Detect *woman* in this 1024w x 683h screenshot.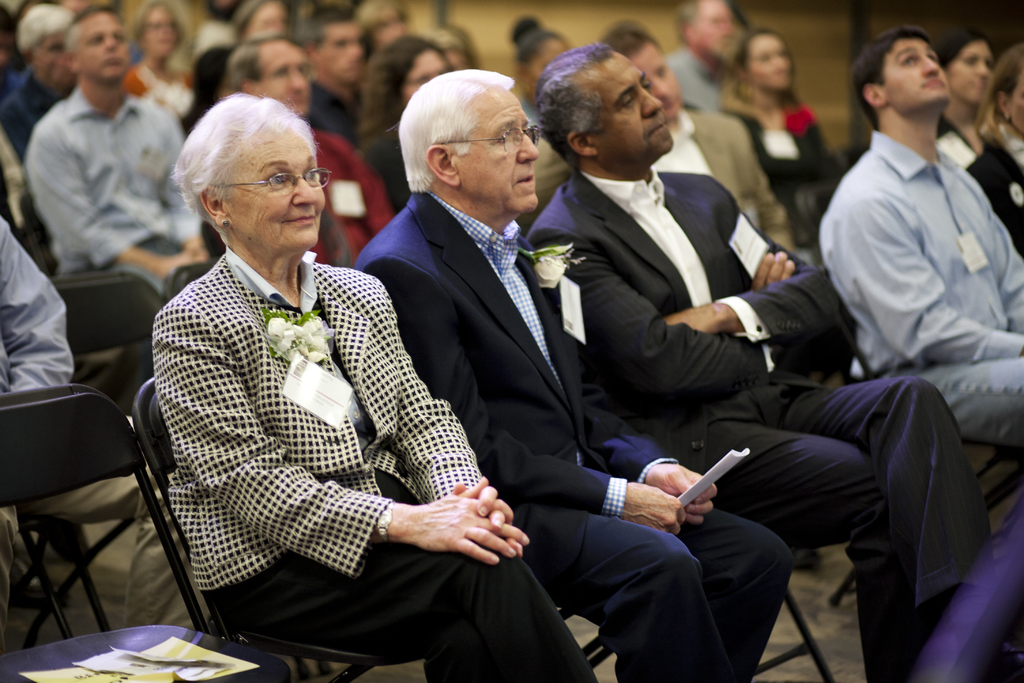
Detection: crop(121, 0, 196, 120).
